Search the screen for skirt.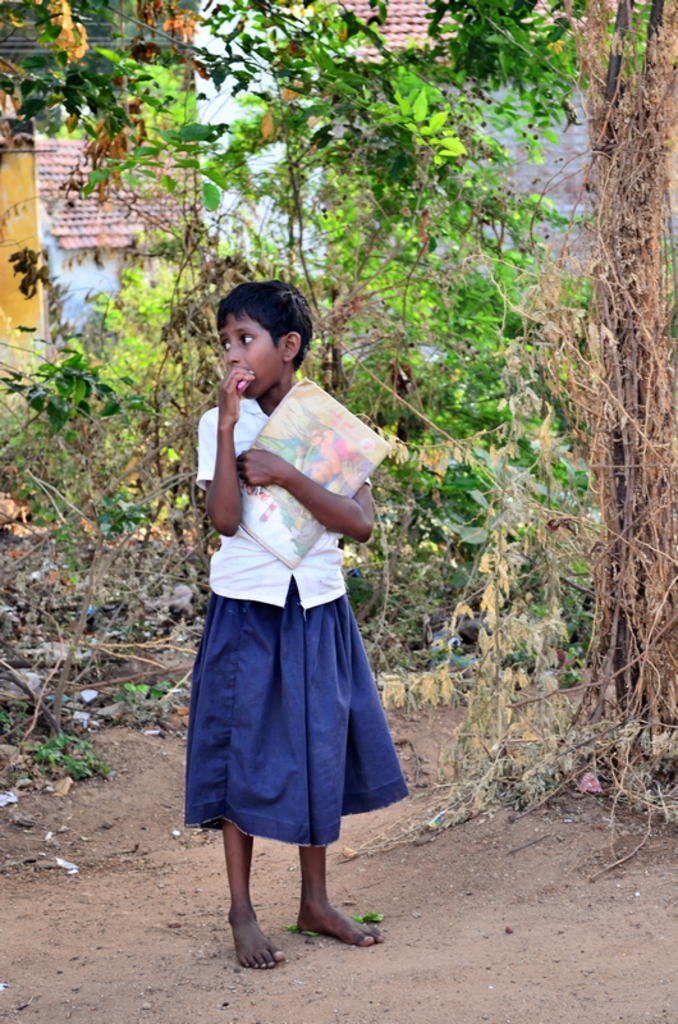
Found at select_region(184, 573, 408, 851).
